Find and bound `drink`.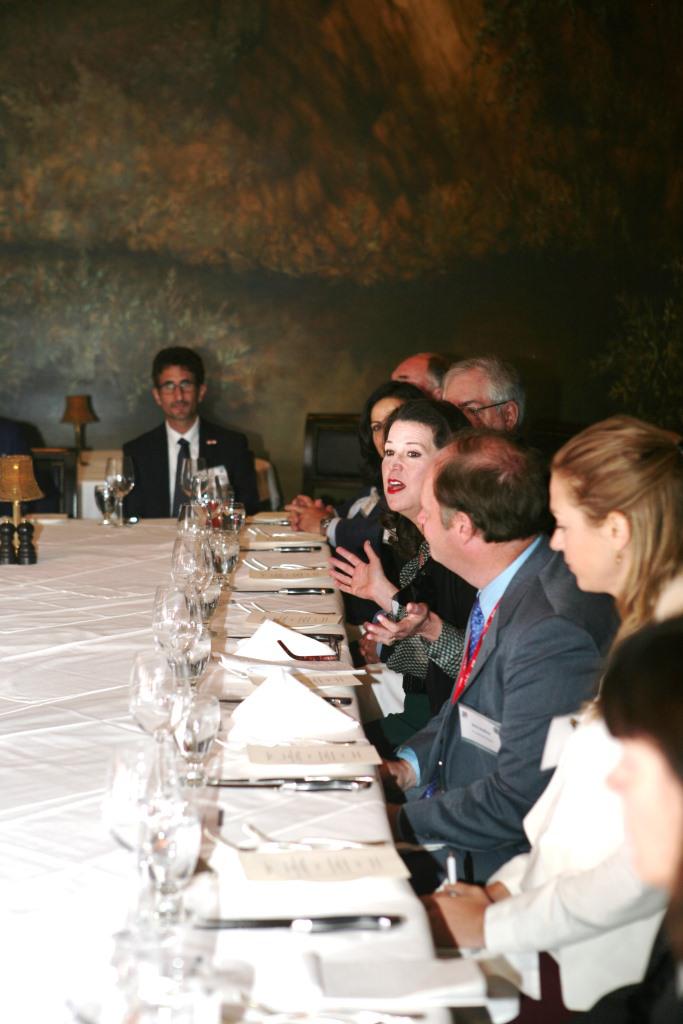
Bound: 185:588:219:616.
